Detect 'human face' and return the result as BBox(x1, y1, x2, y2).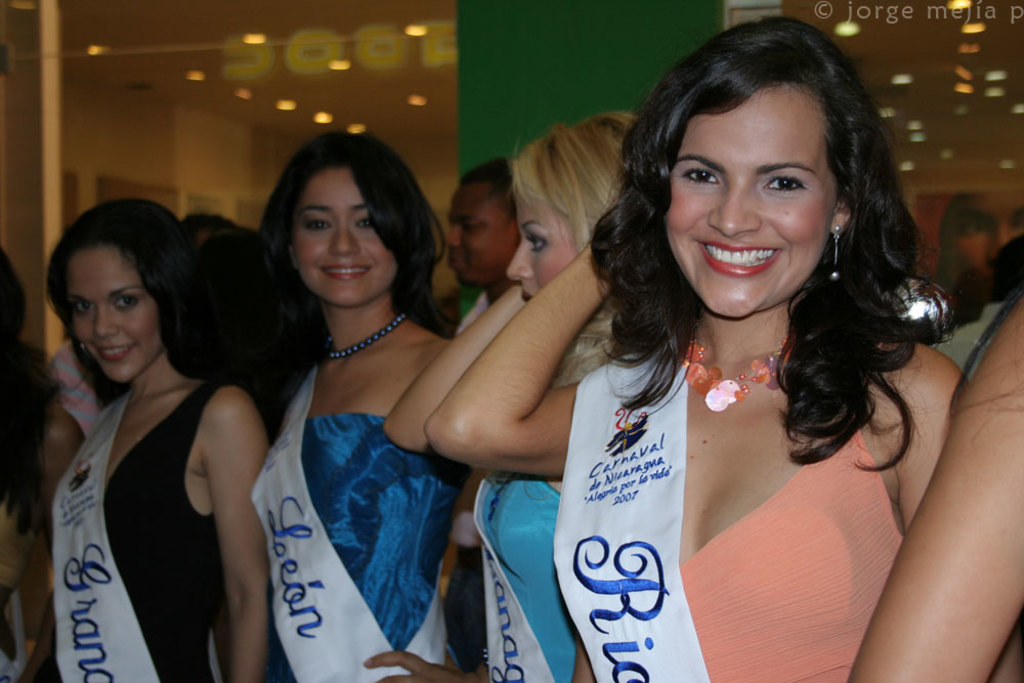
BBox(509, 193, 580, 299).
